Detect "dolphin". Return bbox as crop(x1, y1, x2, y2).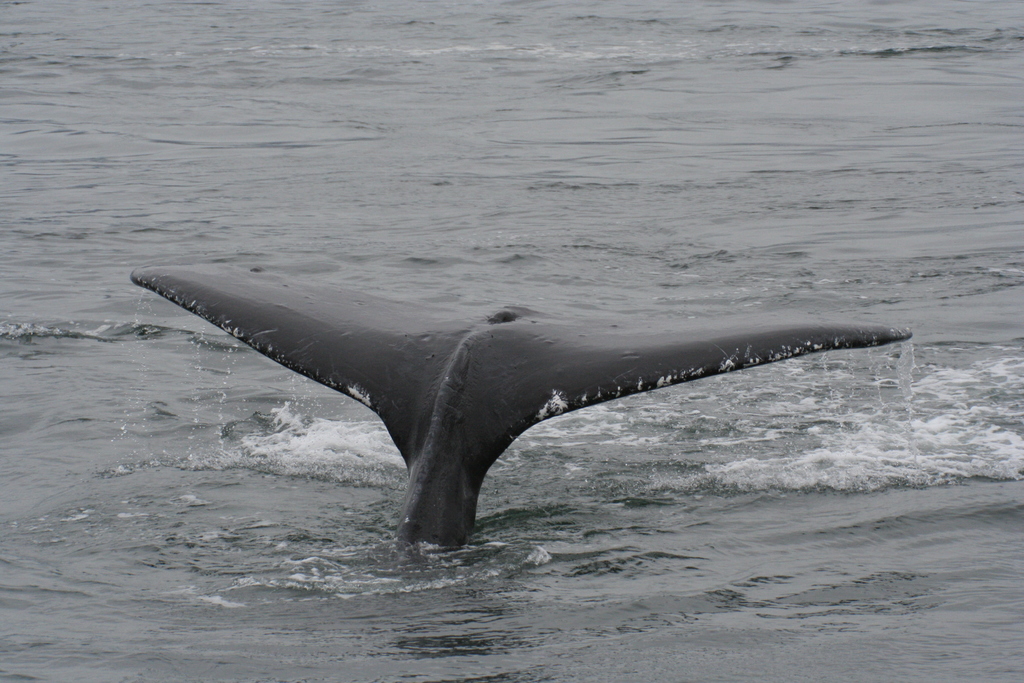
crop(130, 274, 908, 568).
